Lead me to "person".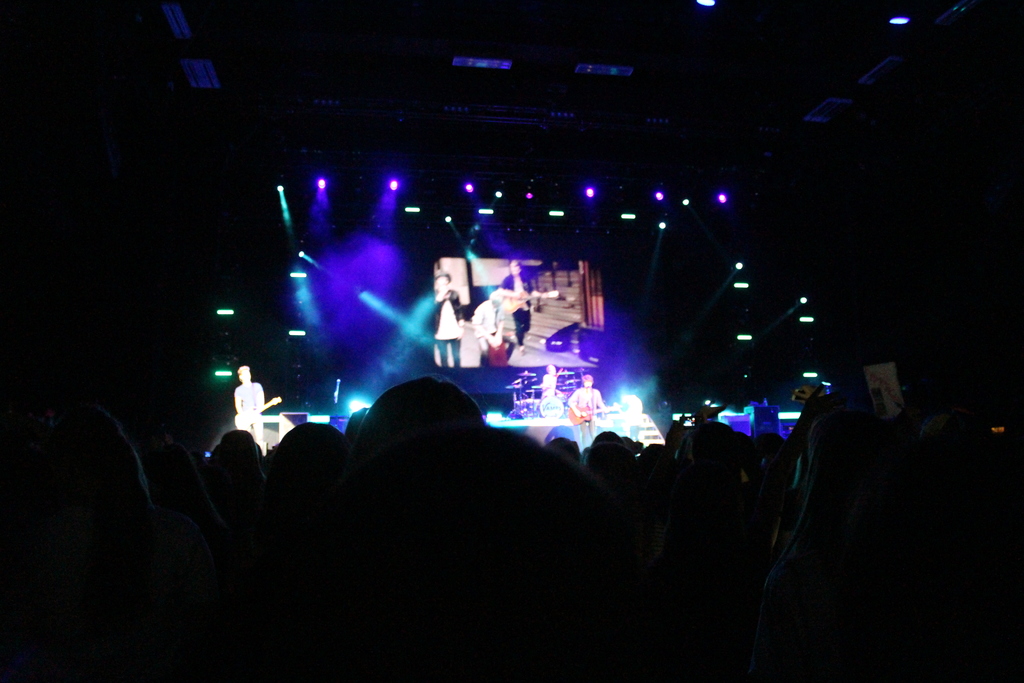
Lead to {"left": 223, "top": 365, "right": 285, "bottom": 463}.
